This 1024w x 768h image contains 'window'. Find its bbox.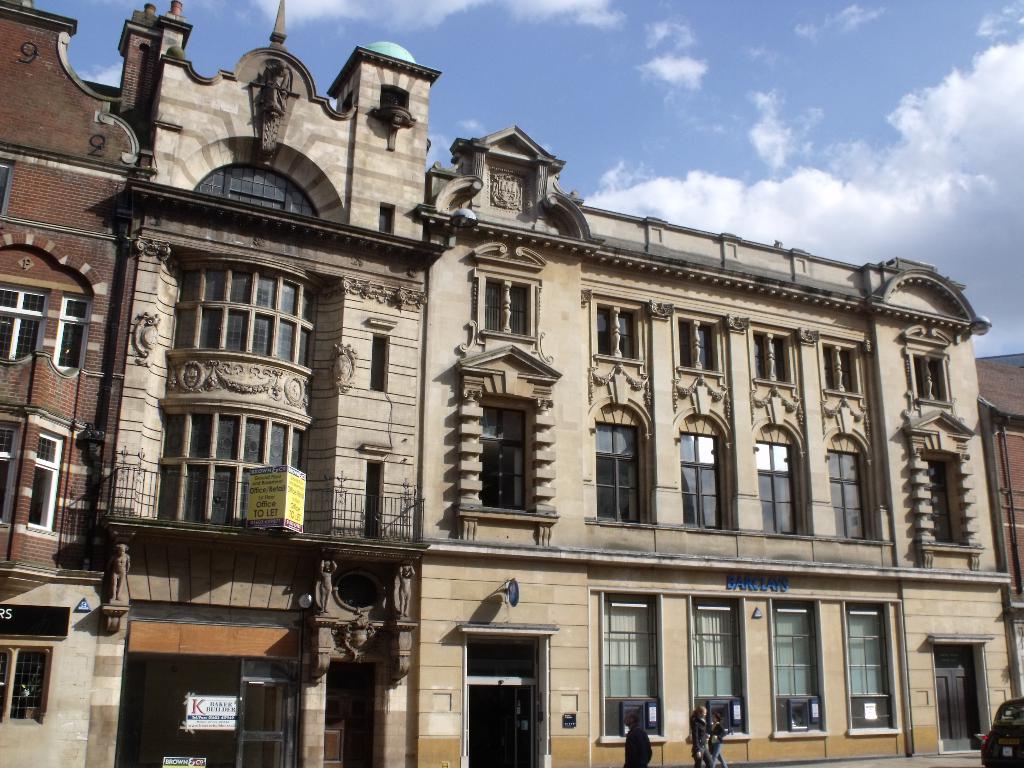
<bbox>466, 623, 552, 740</bbox>.
